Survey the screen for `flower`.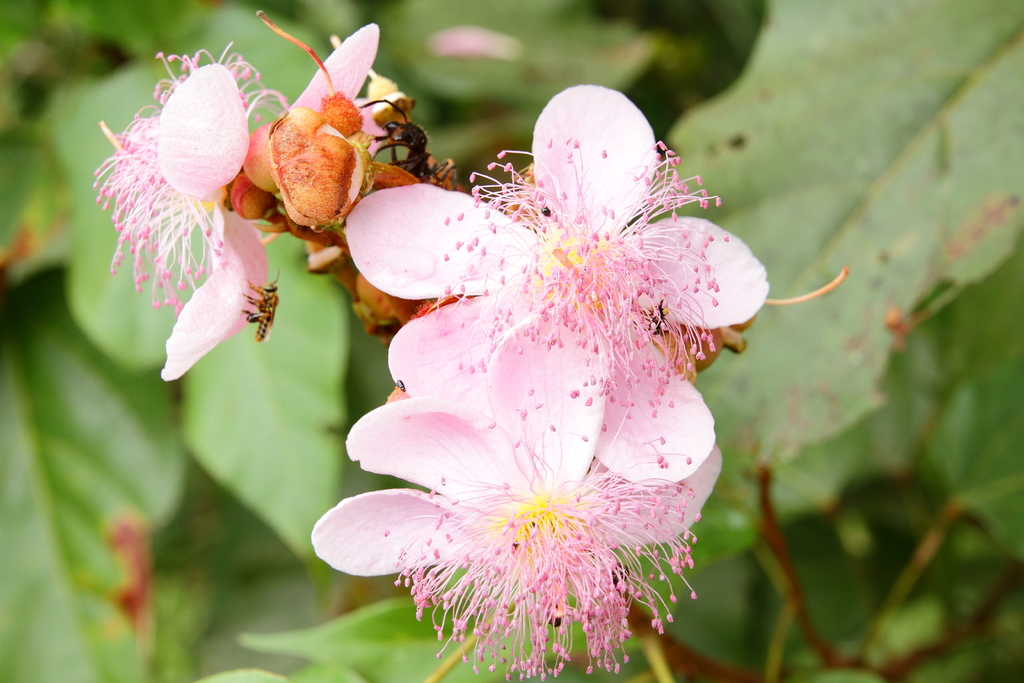
Survey found: box=[269, 22, 391, 231].
